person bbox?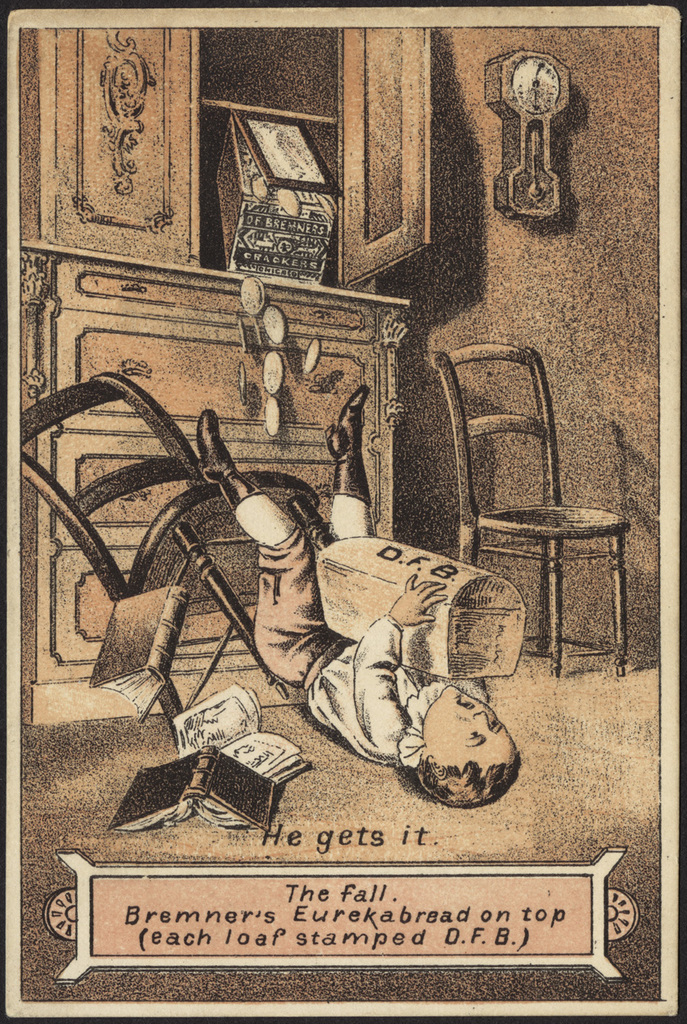
<region>197, 388, 525, 803</region>
